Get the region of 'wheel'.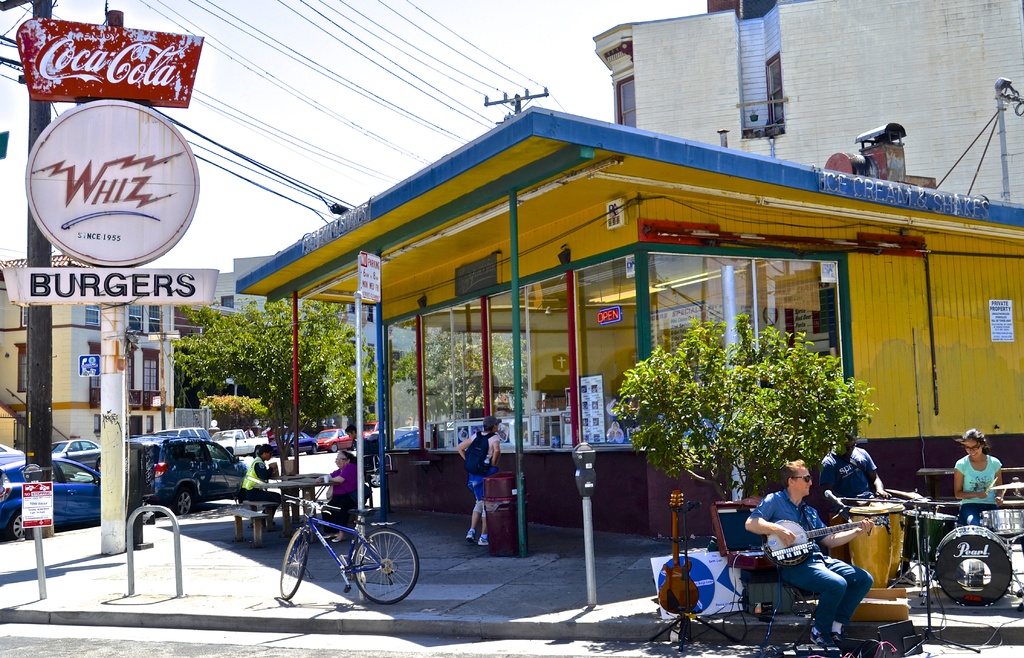
[352,441,356,450].
